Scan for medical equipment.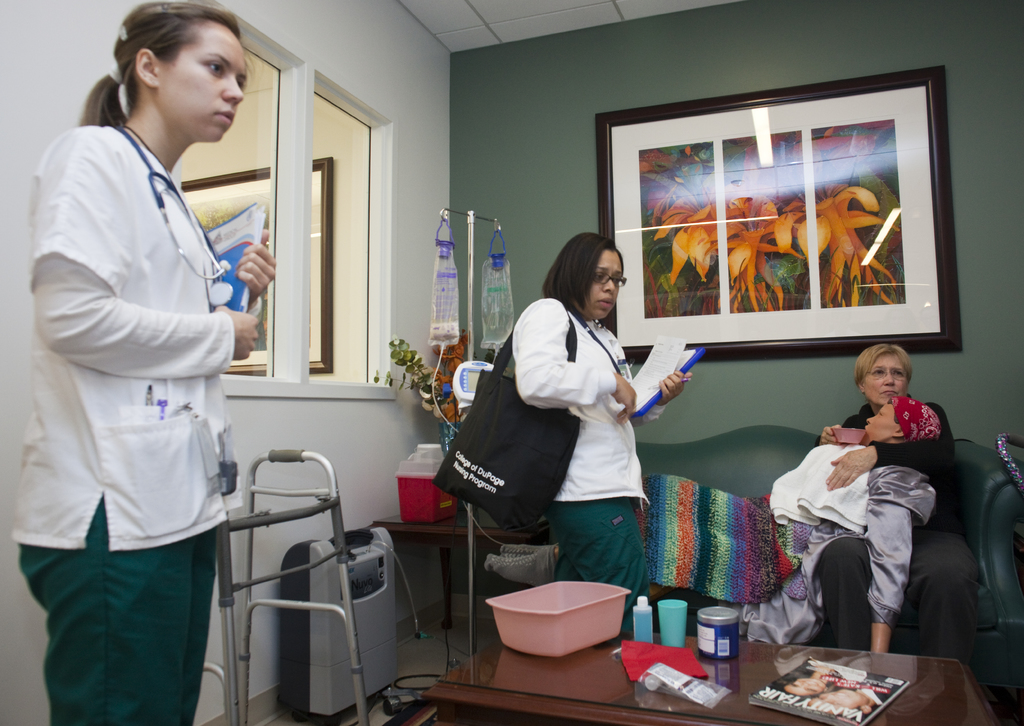
Scan result: (x1=423, y1=208, x2=472, y2=651).
